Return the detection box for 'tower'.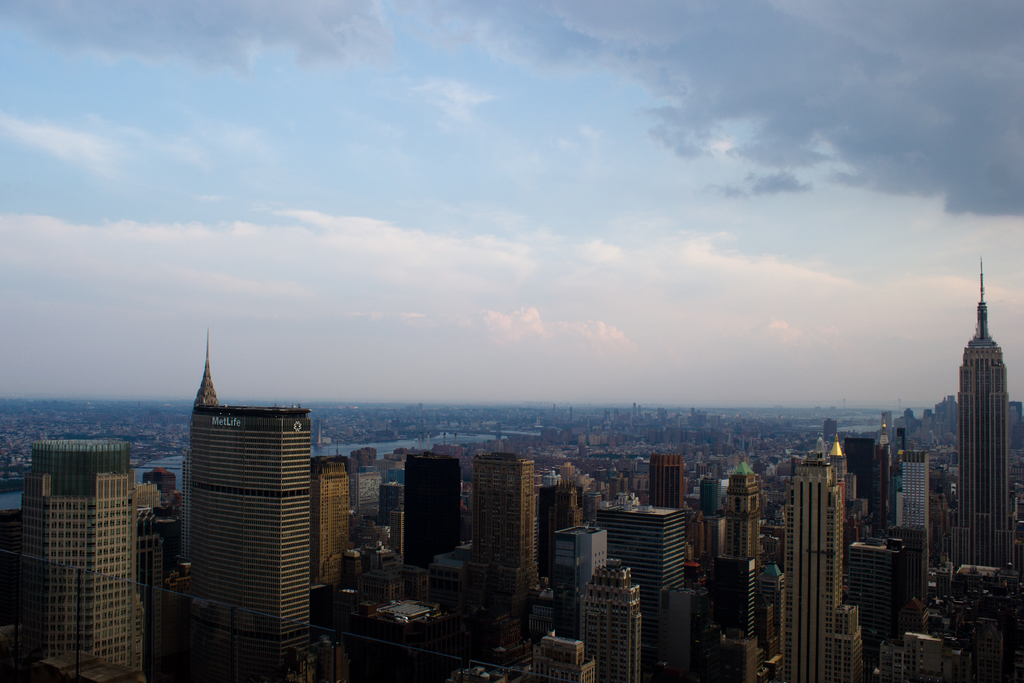
x1=194, y1=361, x2=312, y2=682.
